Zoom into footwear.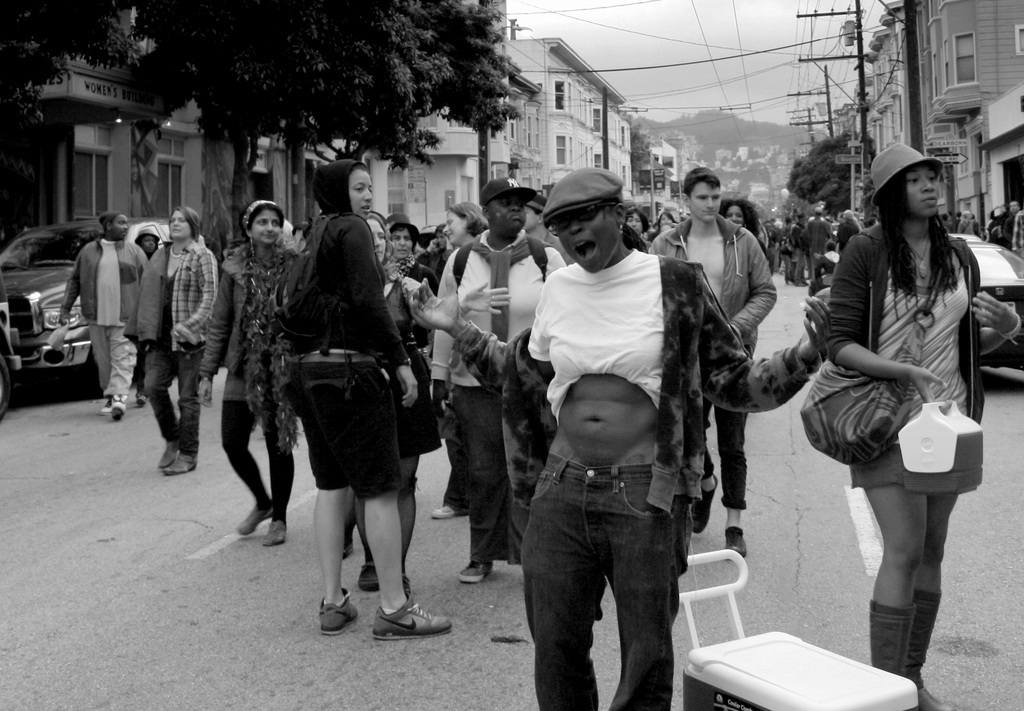
Zoom target: 691,479,719,534.
